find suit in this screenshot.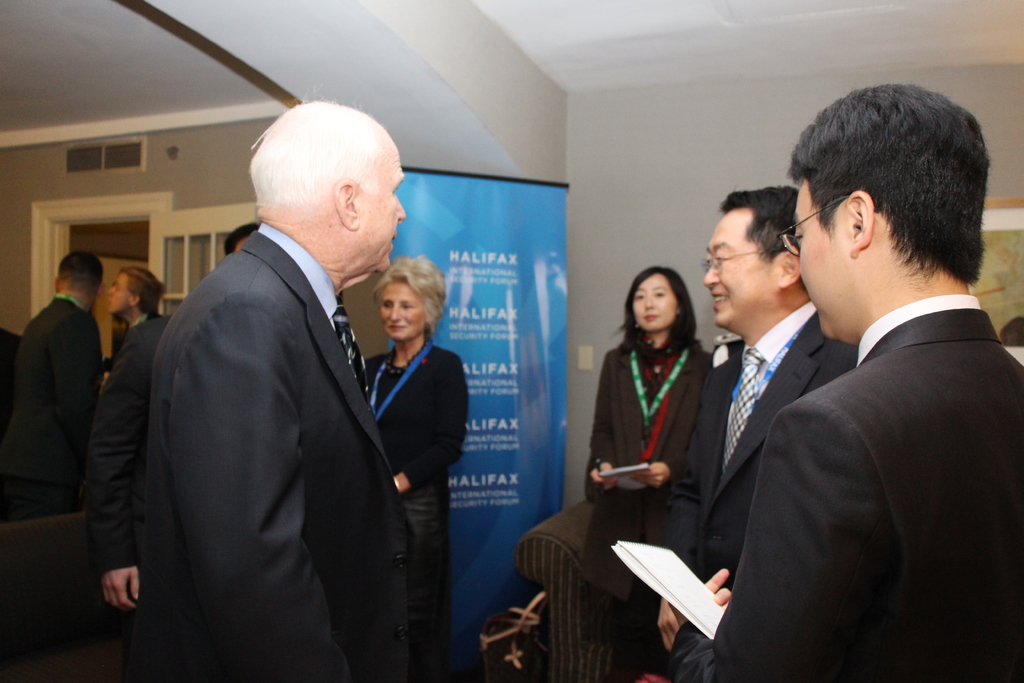
The bounding box for suit is <region>588, 334, 714, 603</region>.
